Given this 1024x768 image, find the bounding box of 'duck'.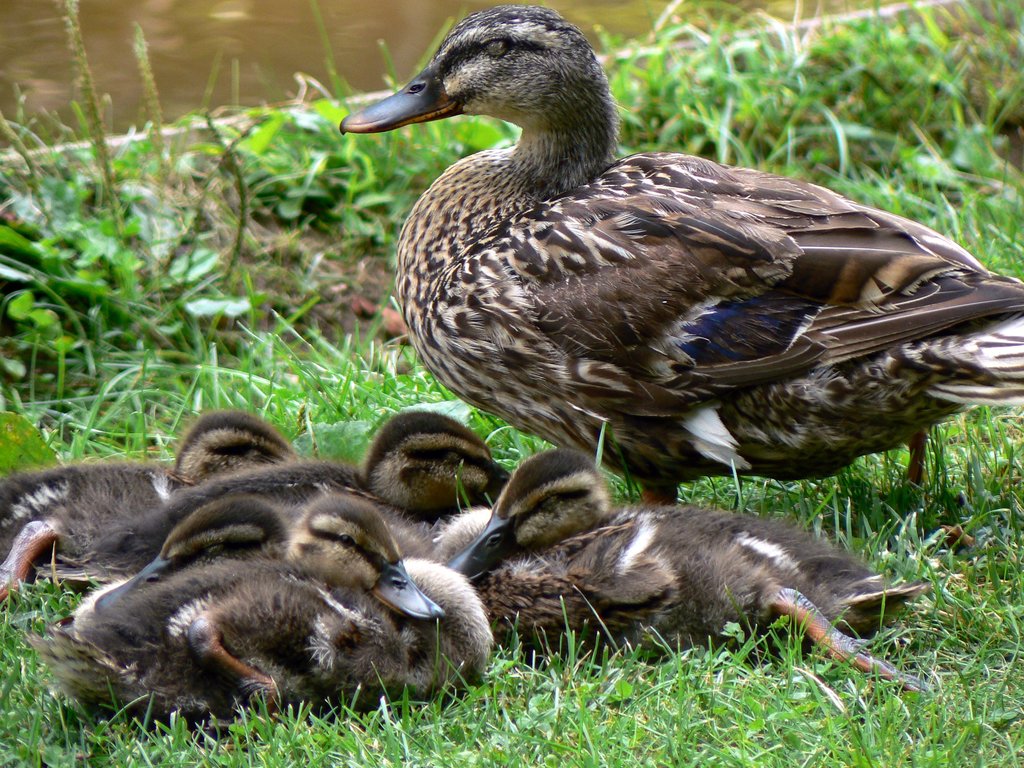
[294,6,1023,529].
